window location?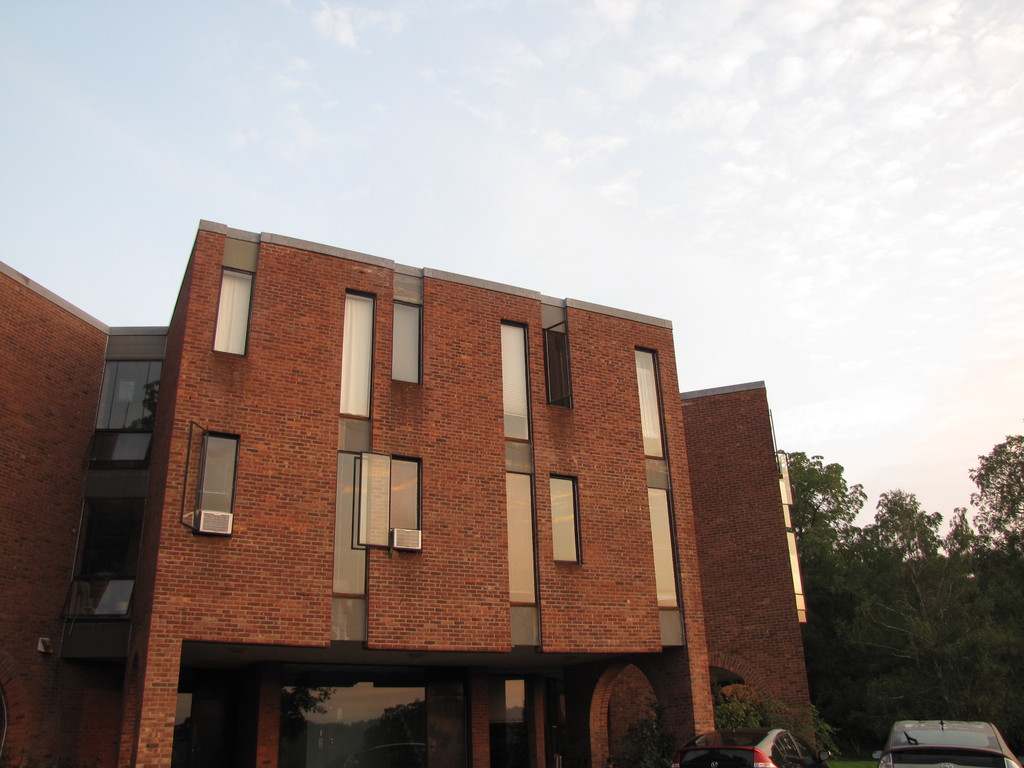
rect(337, 433, 372, 657)
